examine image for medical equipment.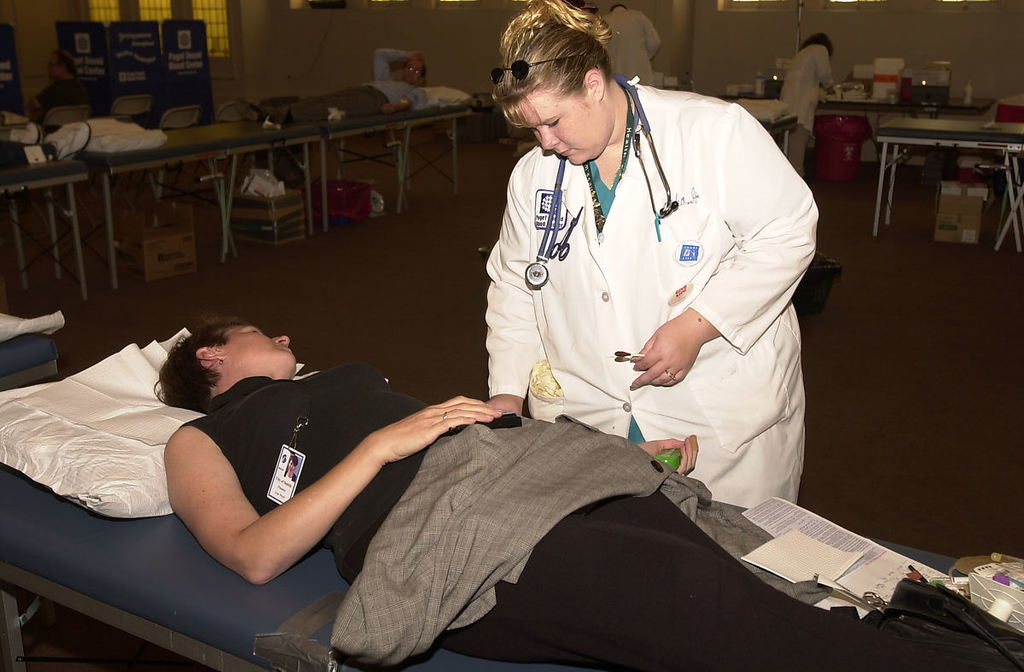
Examination result: rect(711, 56, 994, 125).
